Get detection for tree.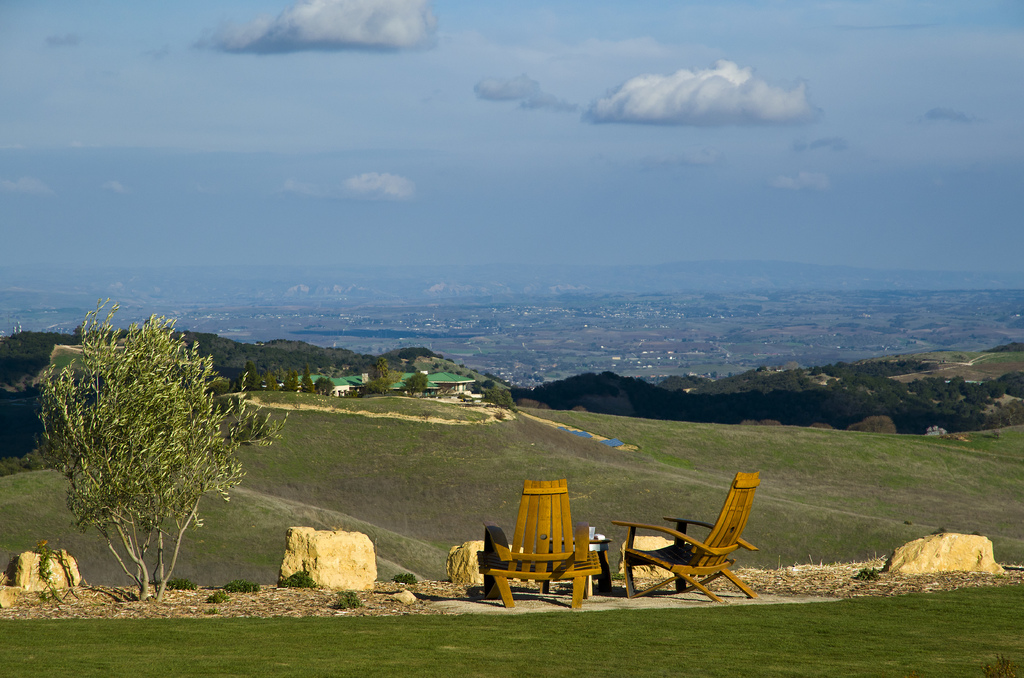
Detection: crop(403, 375, 431, 401).
